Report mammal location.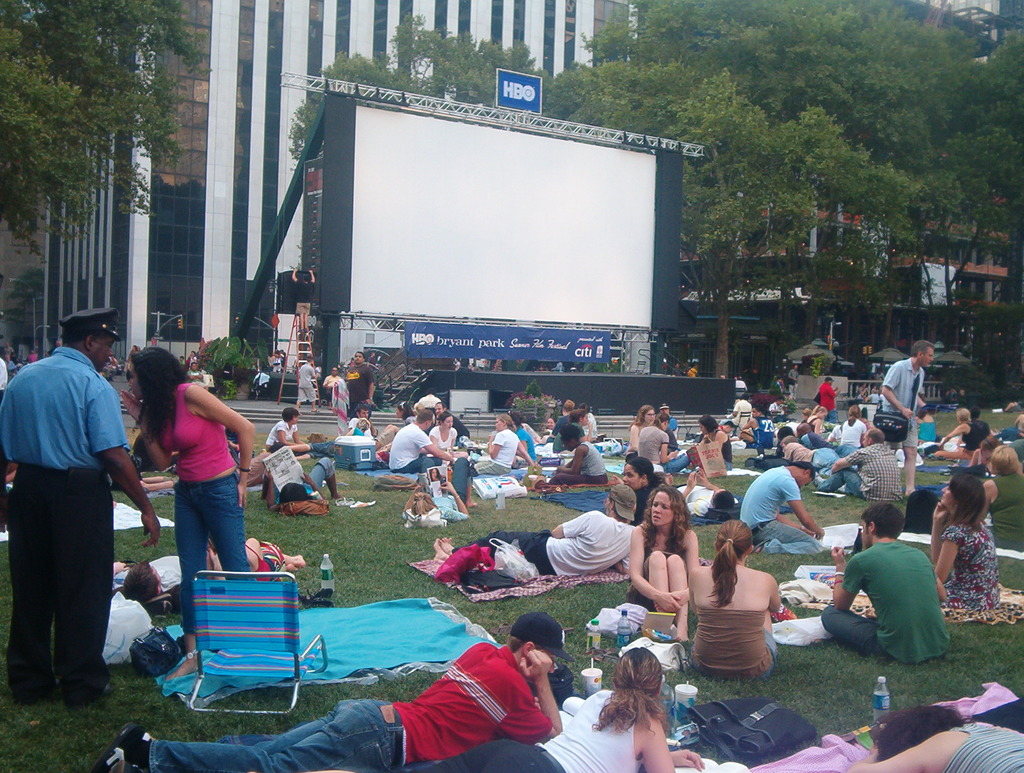
Report: x1=122 y1=341 x2=142 y2=379.
